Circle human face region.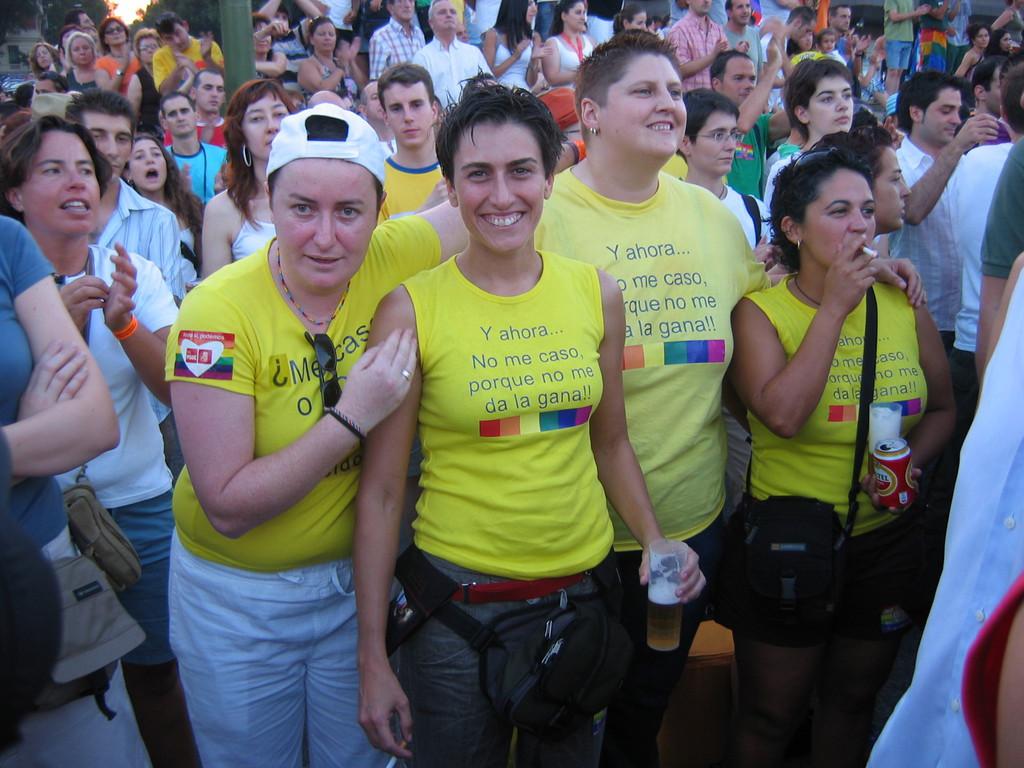
Region: 160 100 197 142.
